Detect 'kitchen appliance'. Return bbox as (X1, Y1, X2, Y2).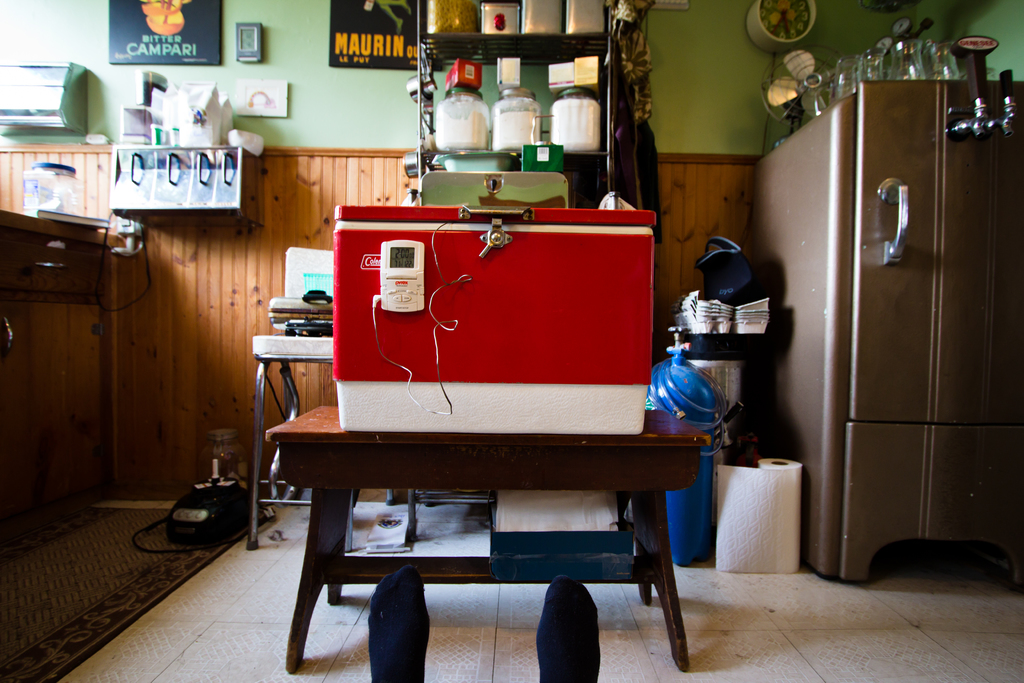
(237, 21, 260, 65).
